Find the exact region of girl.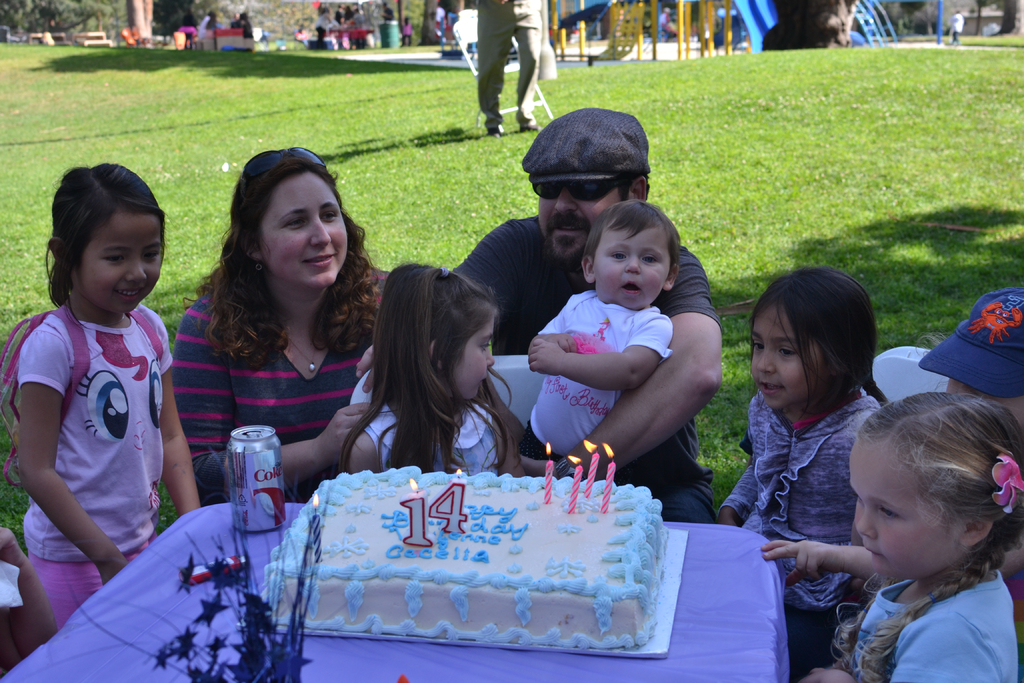
Exact region: x1=168 y1=145 x2=388 y2=506.
